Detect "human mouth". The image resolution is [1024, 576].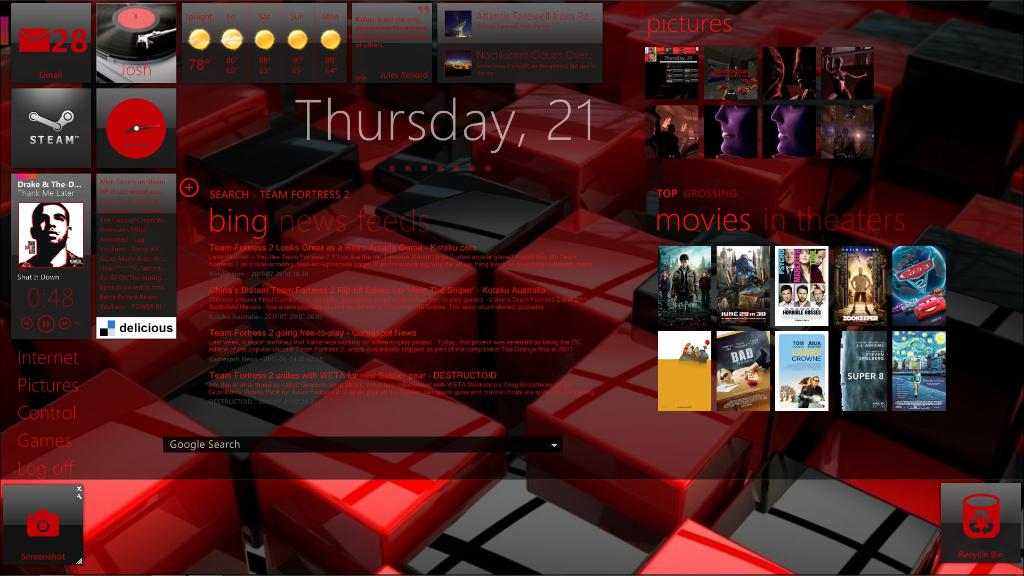
crop(721, 127, 735, 141).
